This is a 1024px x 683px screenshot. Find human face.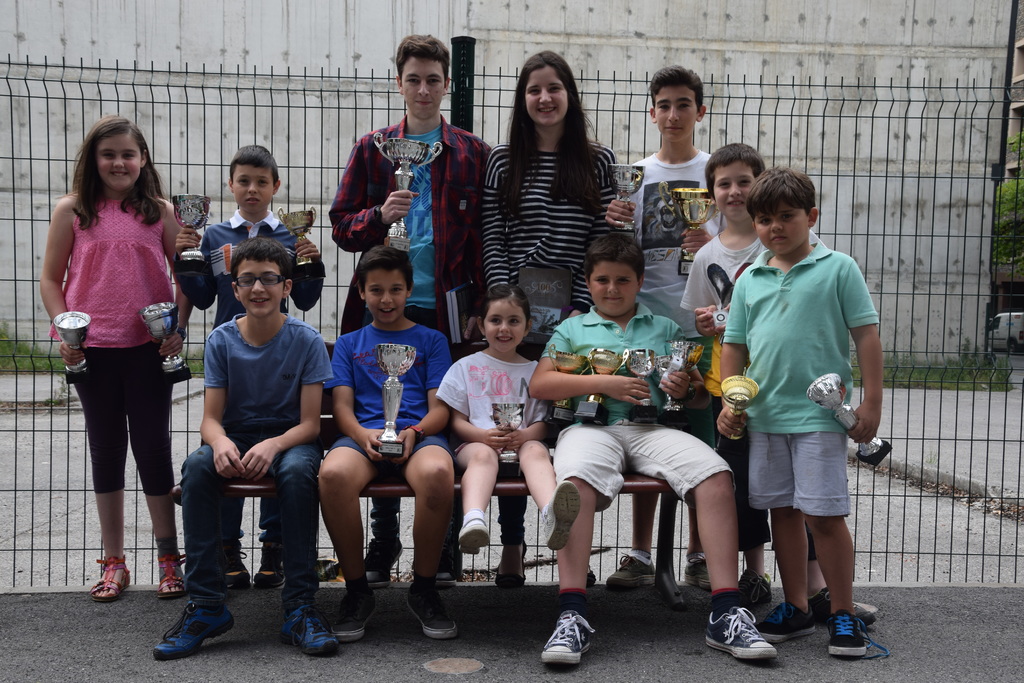
Bounding box: {"left": 237, "top": 261, "right": 283, "bottom": 320}.
